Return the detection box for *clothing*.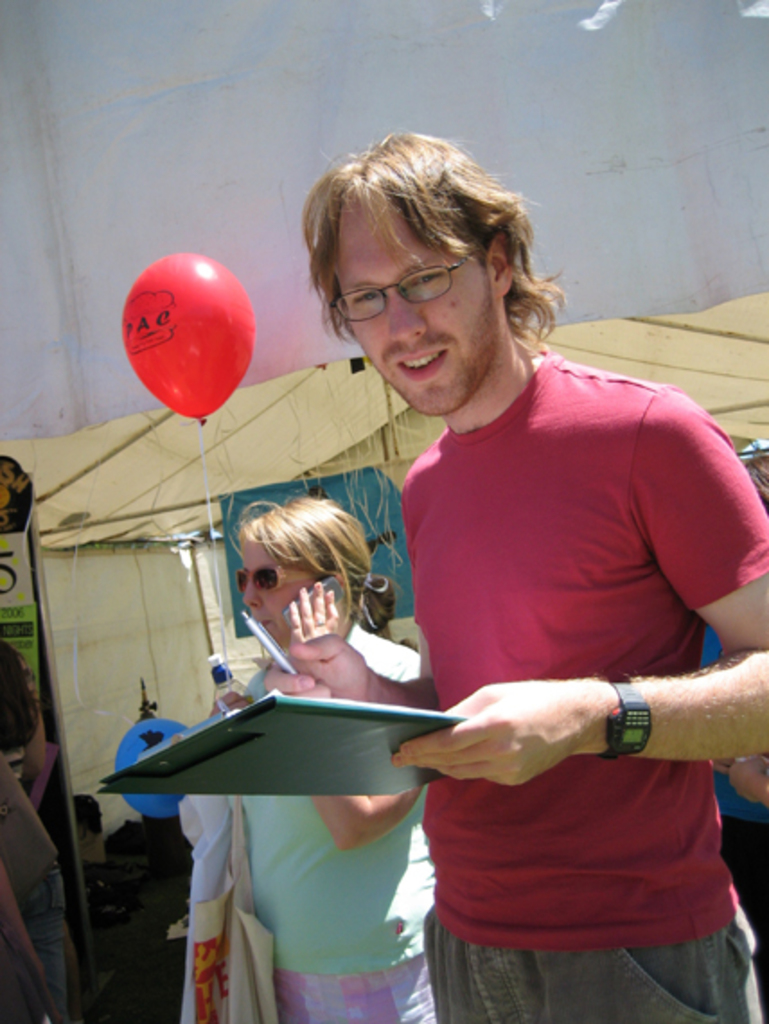
left=0, top=755, right=66, bottom=1022.
